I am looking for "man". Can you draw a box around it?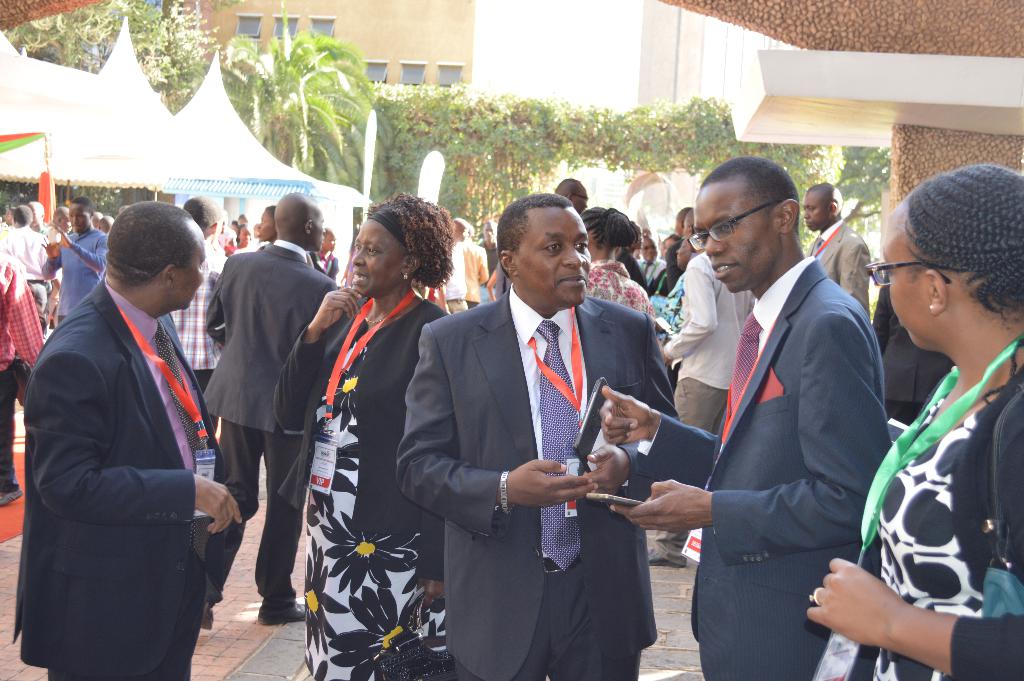
Sure, the bounding box is locate(801, 180, 872, 322).
